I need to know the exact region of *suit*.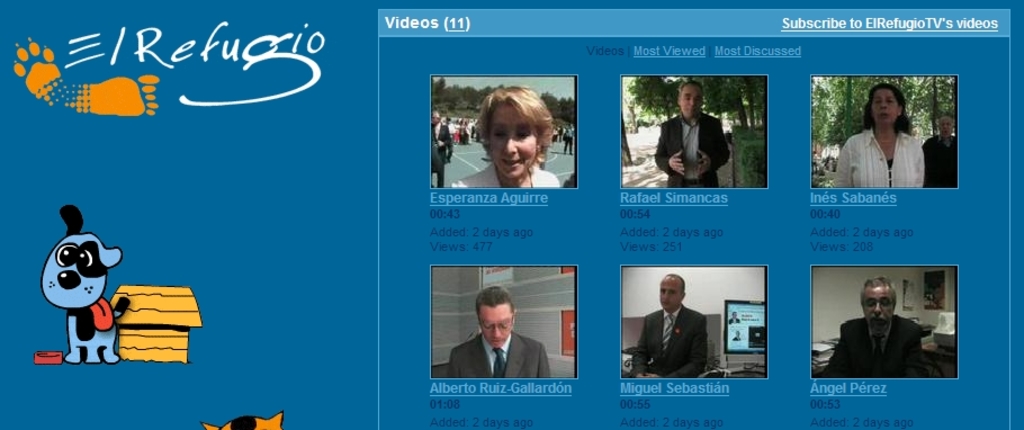
Region: pyautogui.locateOnScreen(815, 311, 927, 388).
